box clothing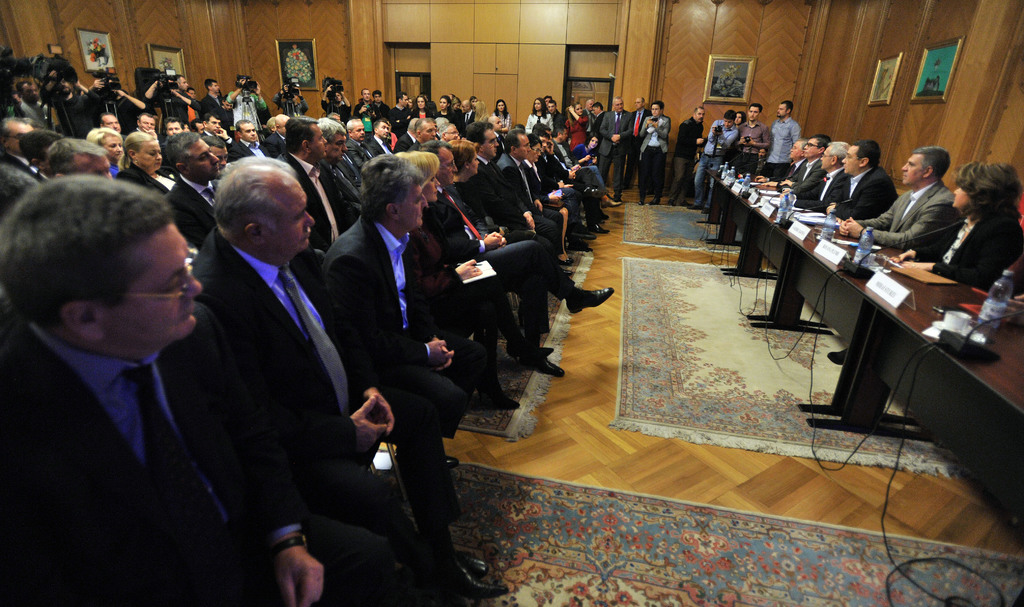
crop(540, 138, 632, 248)
